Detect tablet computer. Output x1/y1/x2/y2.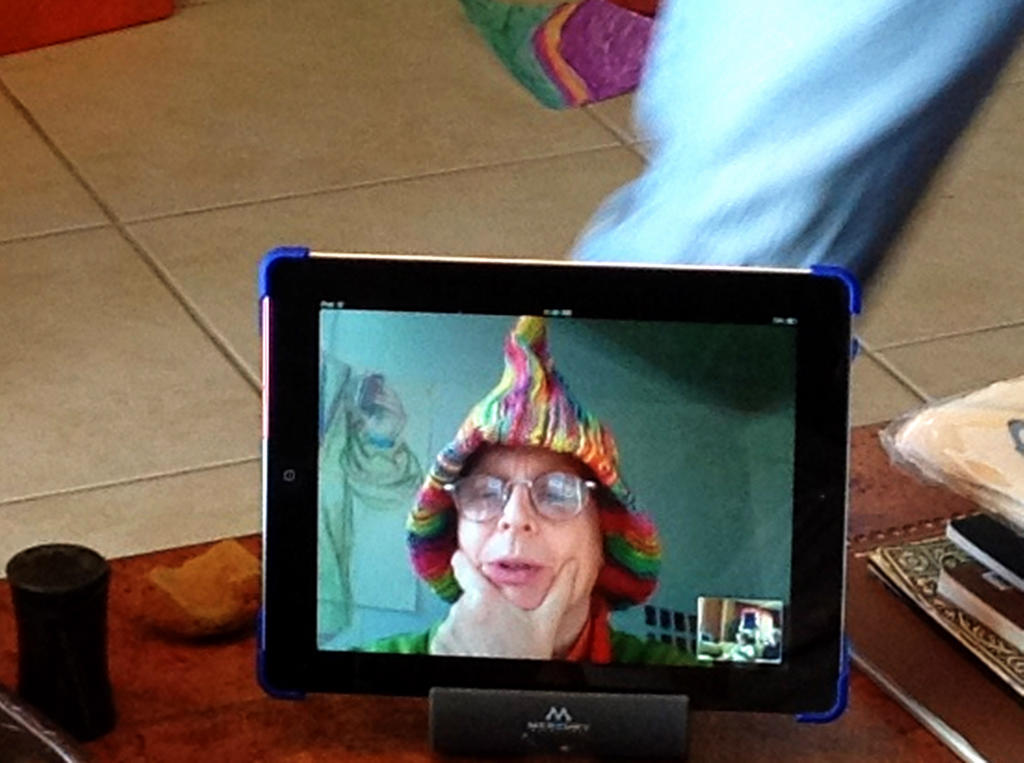
256/248/861/723.
